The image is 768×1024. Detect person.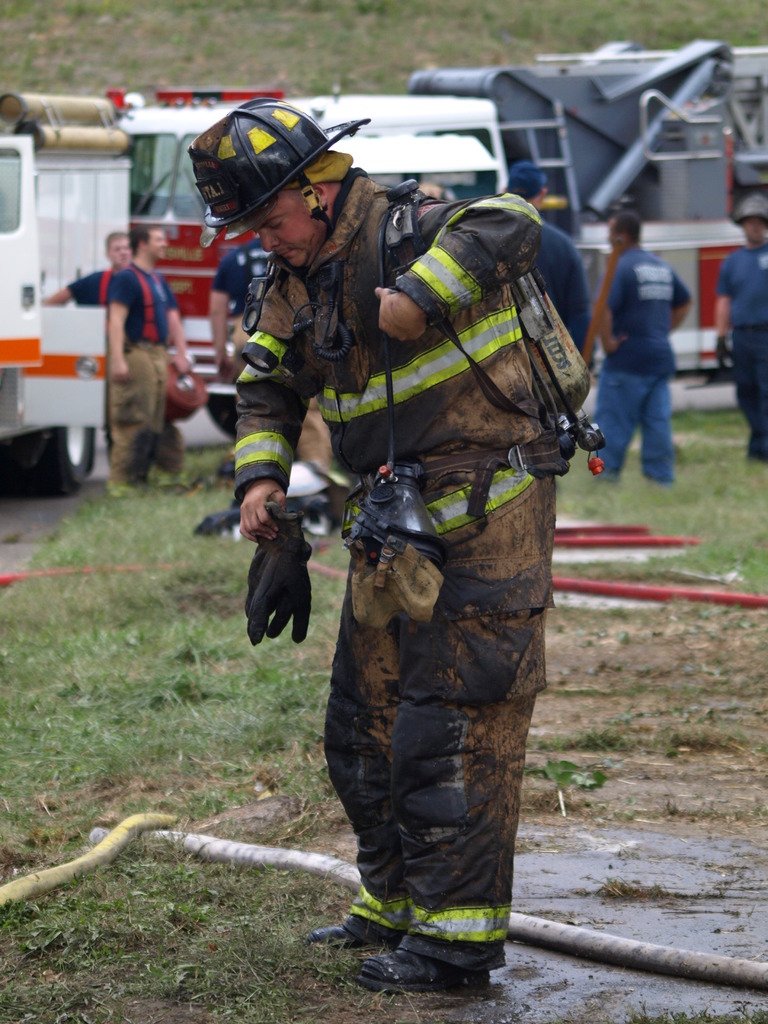
Detection: <bbox>505, 161, 599, 365</bbox>.
